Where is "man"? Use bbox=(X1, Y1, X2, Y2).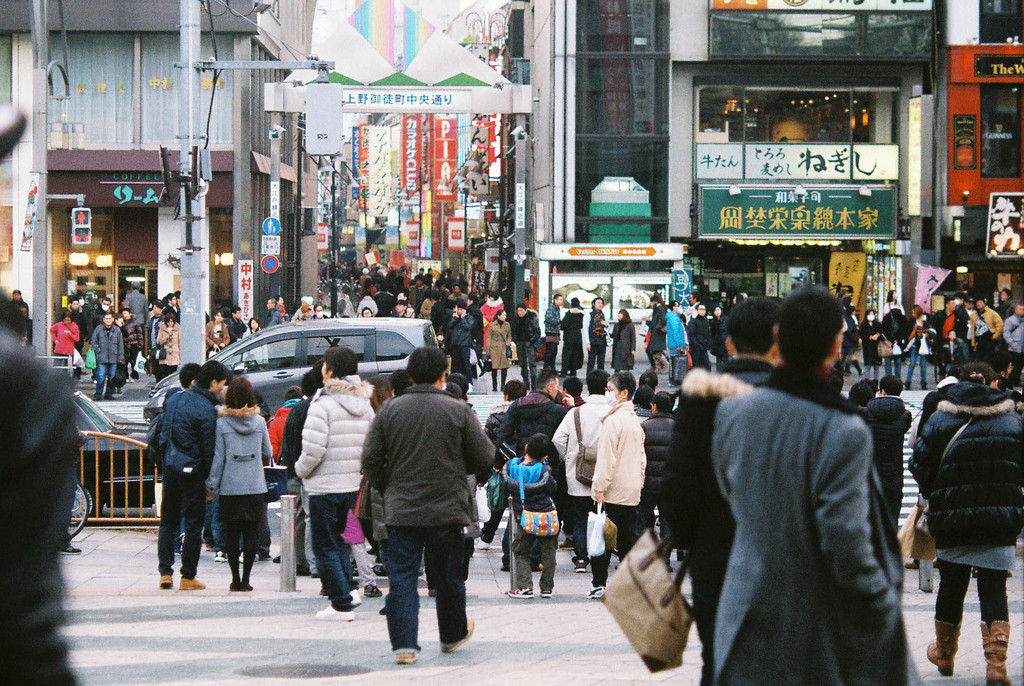
bbox=(509, 300, 540, 389).
